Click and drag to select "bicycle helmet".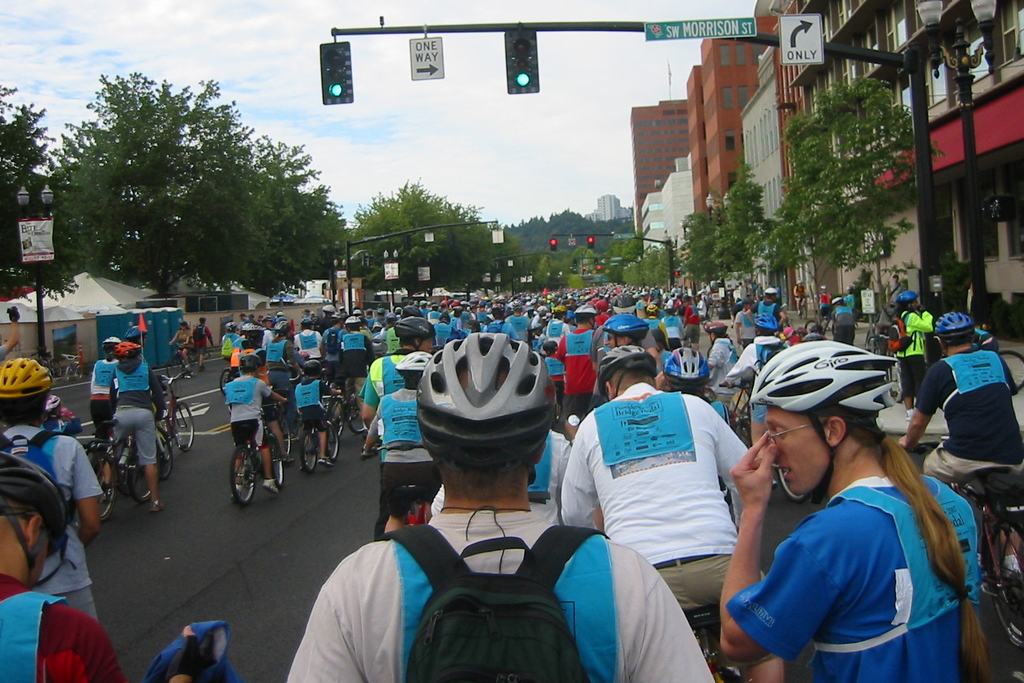
Selection: 896,286,917,303.
